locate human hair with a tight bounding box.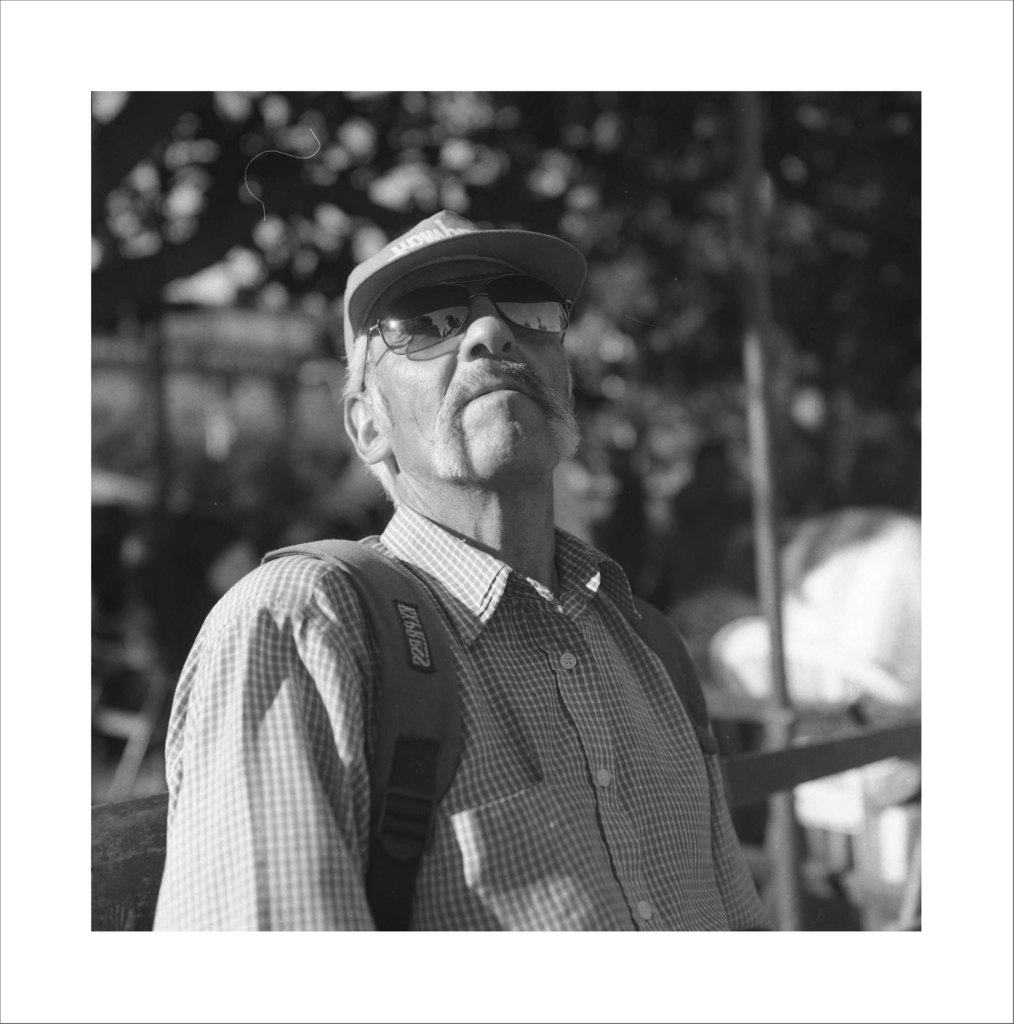
x1=334 y1=328 x2=574 y2=426.
